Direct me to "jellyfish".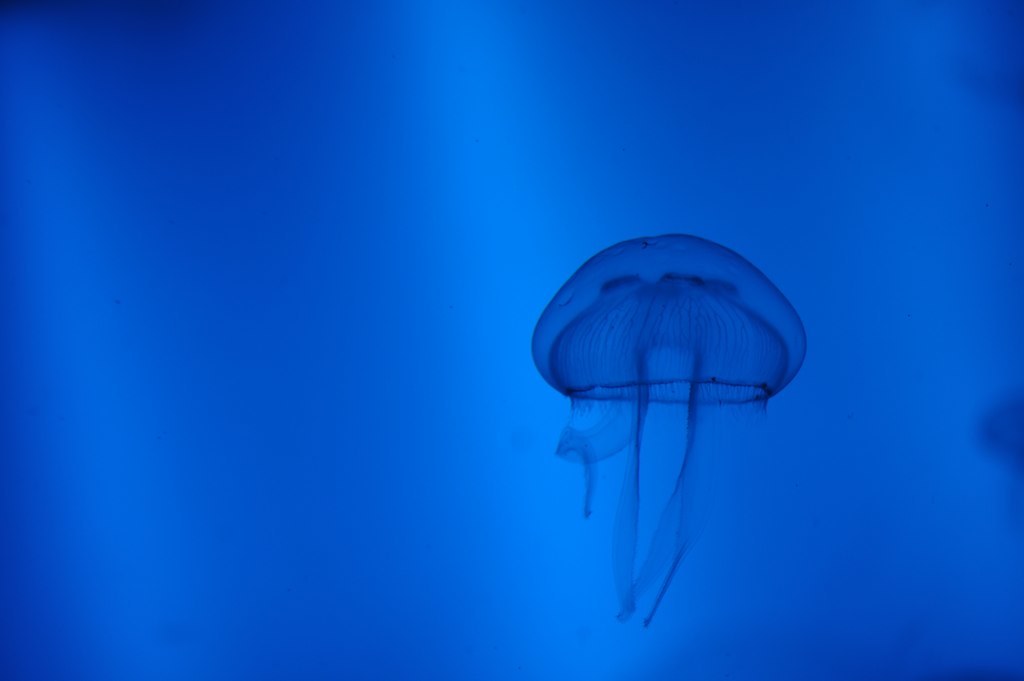
Direction: (522,227,816,626).
